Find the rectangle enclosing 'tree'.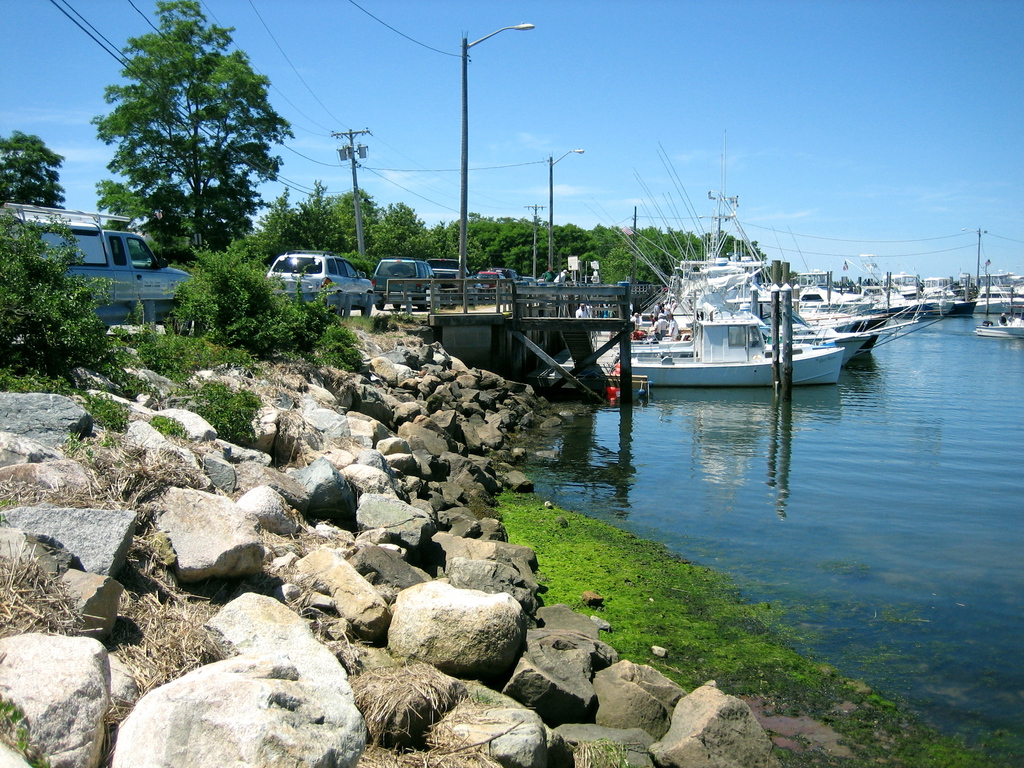
BBox(376, 209, 437, 262).
